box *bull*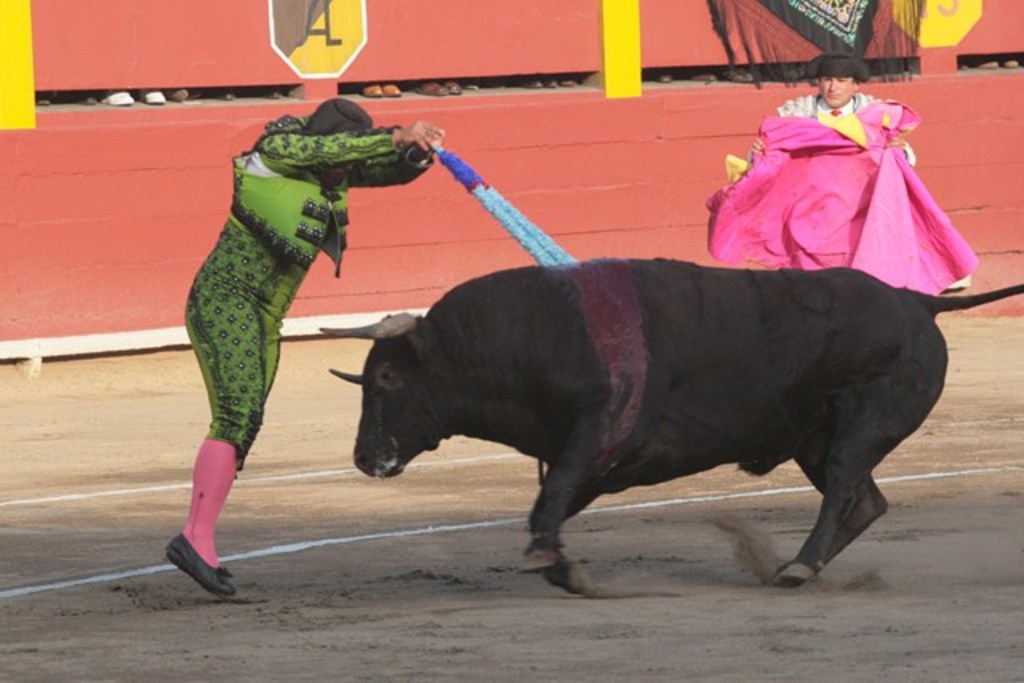
314:256:1022:600
